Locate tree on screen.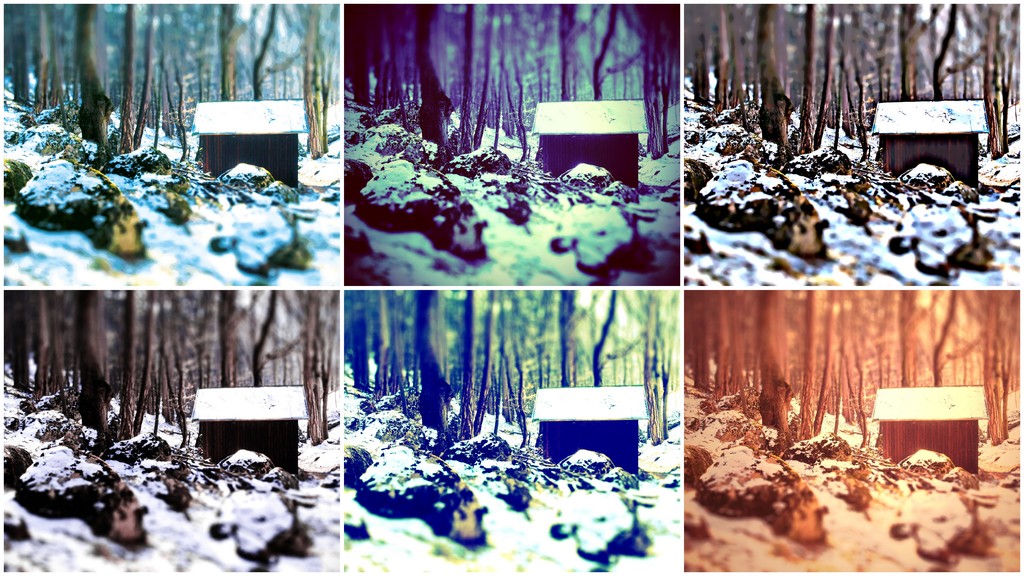
On screen at region(851, 6, 893, 145).
